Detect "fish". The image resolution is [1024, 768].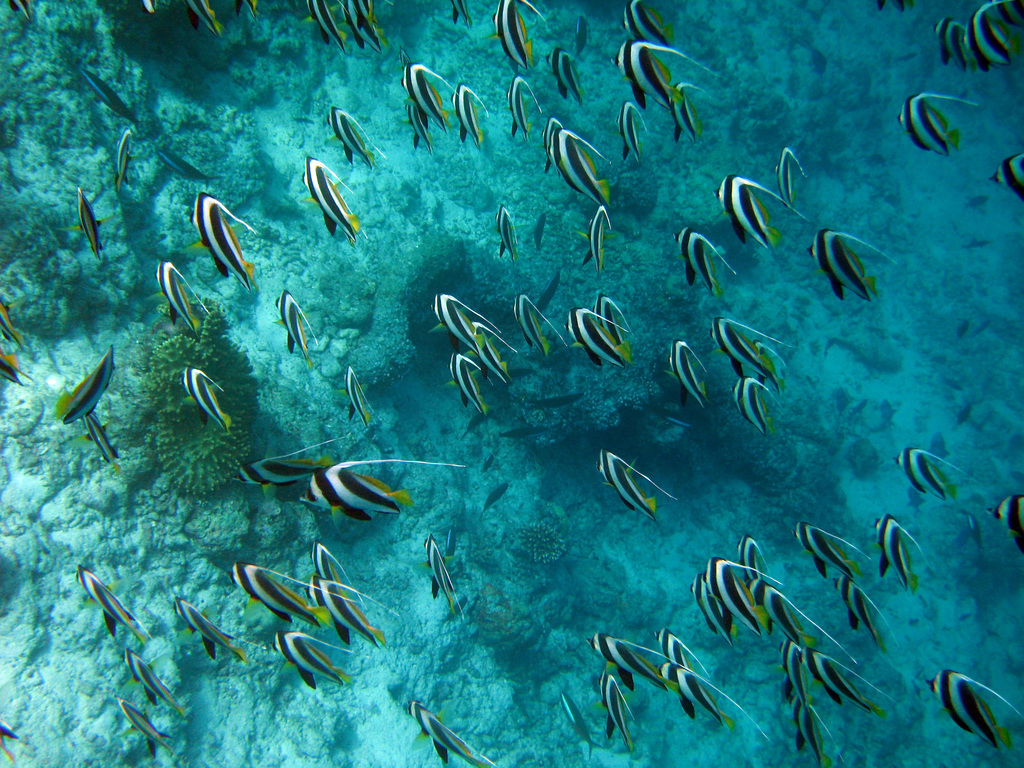
158, 150, 209, 182.
